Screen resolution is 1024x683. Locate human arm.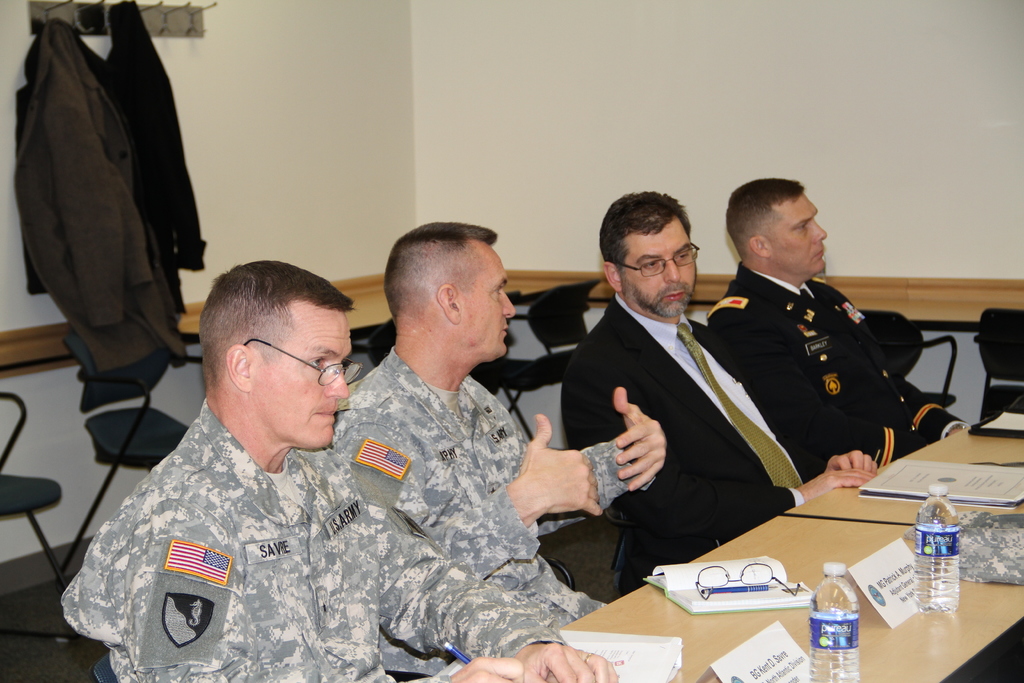
detection(846, 292, 977, 439).
